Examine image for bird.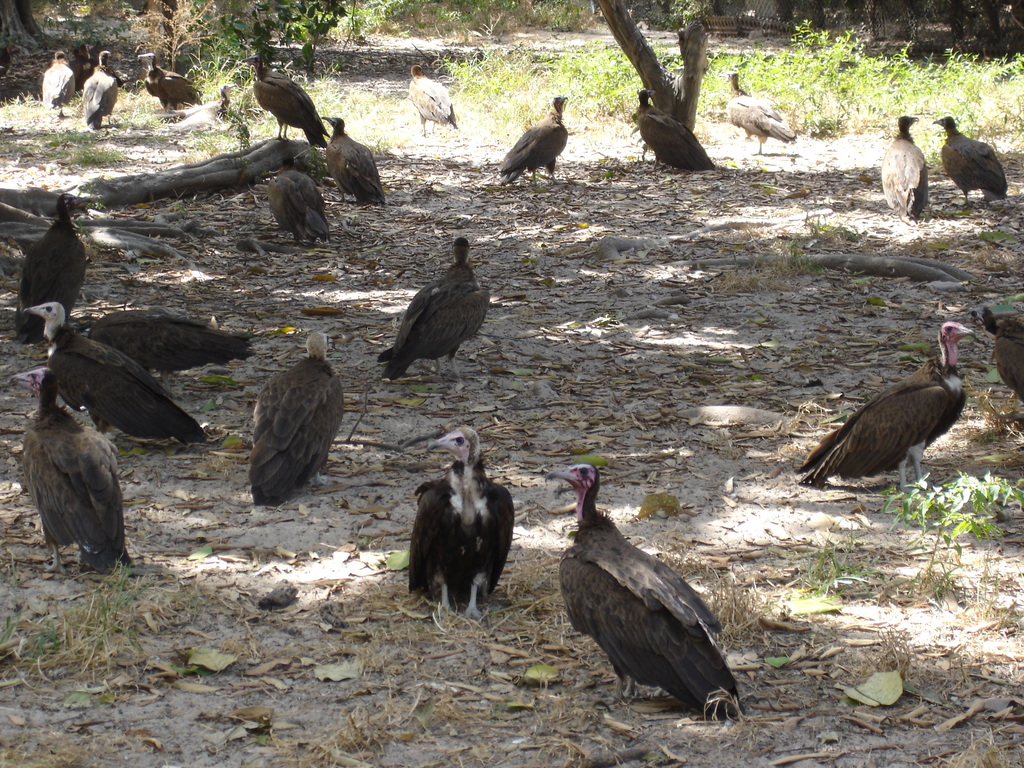
Examination result: crop(500, 95, 573, 182).
